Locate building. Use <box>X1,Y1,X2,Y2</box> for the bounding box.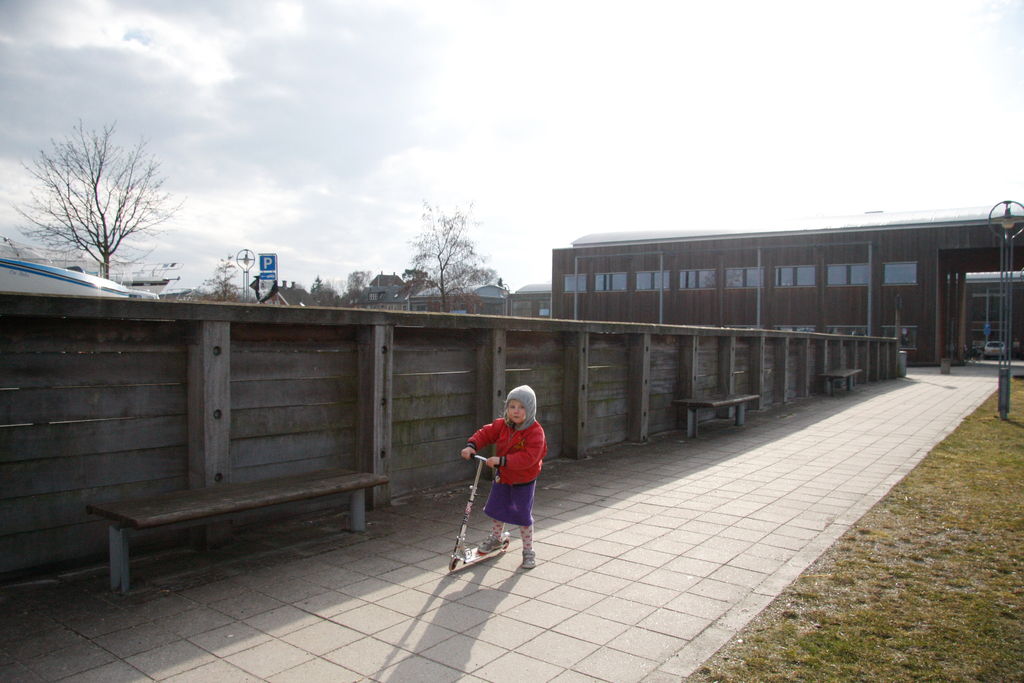
<box>261,280,316,309</box>.
